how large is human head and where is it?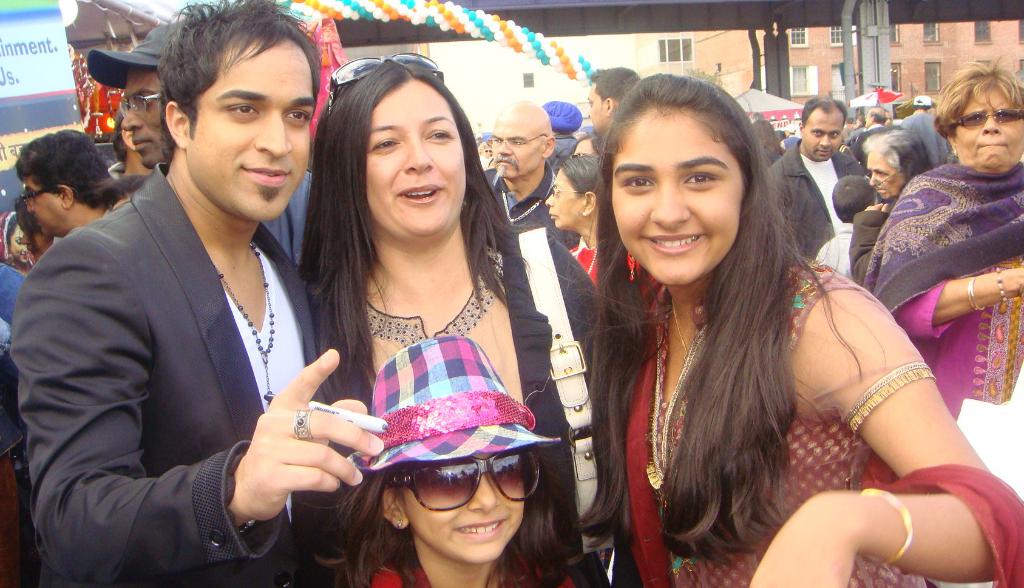
Bounding box: 747/120/780/148.
